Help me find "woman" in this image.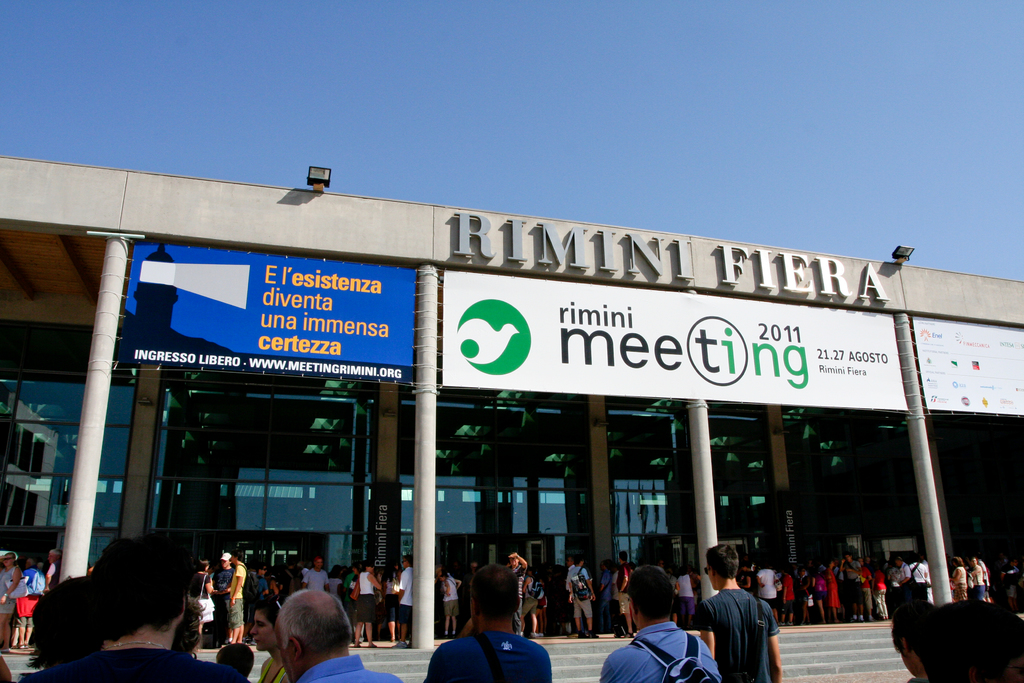
Found it: [824, 557, 842, 623].
